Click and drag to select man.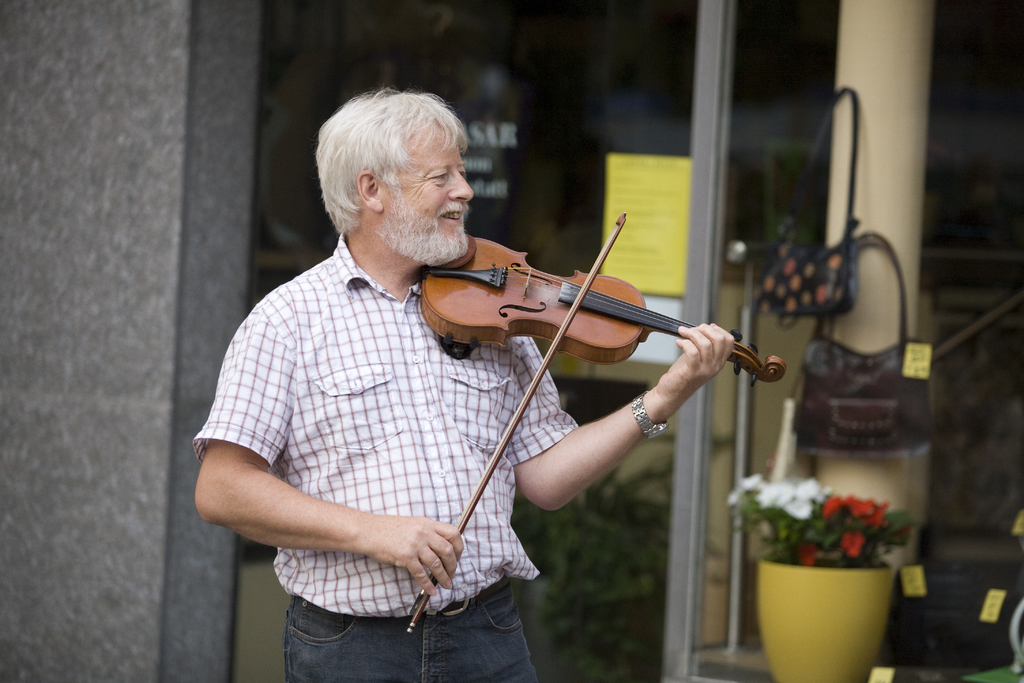
Selection: {"left": 197, "top": 79, "right": 733, "bottom": 682}.
